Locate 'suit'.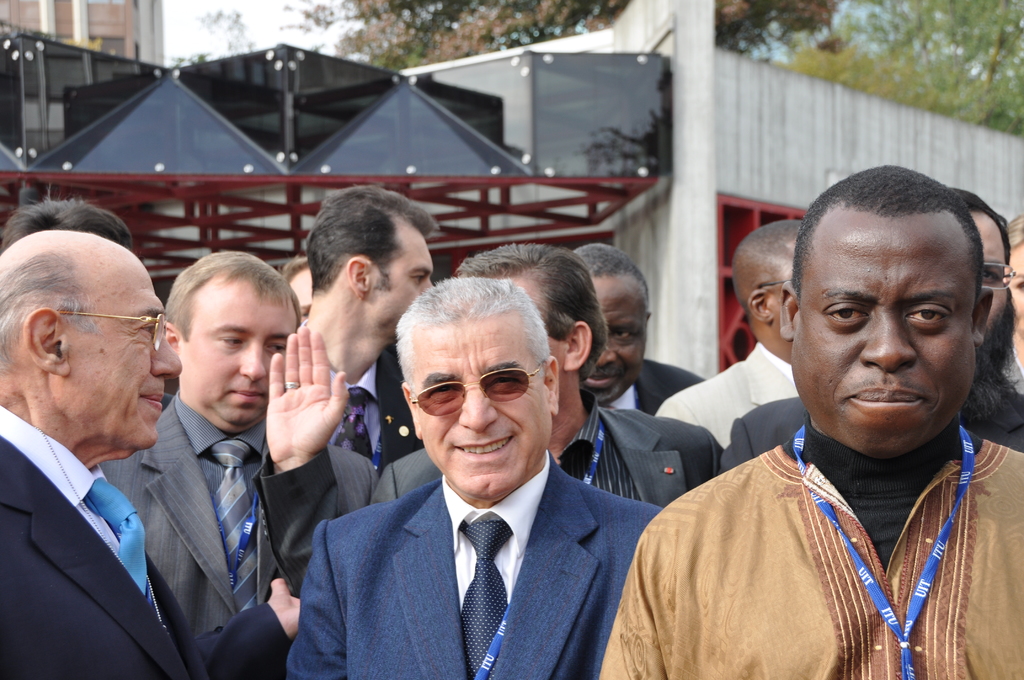
Bounding box: box=[288, 377, 675, 674].
